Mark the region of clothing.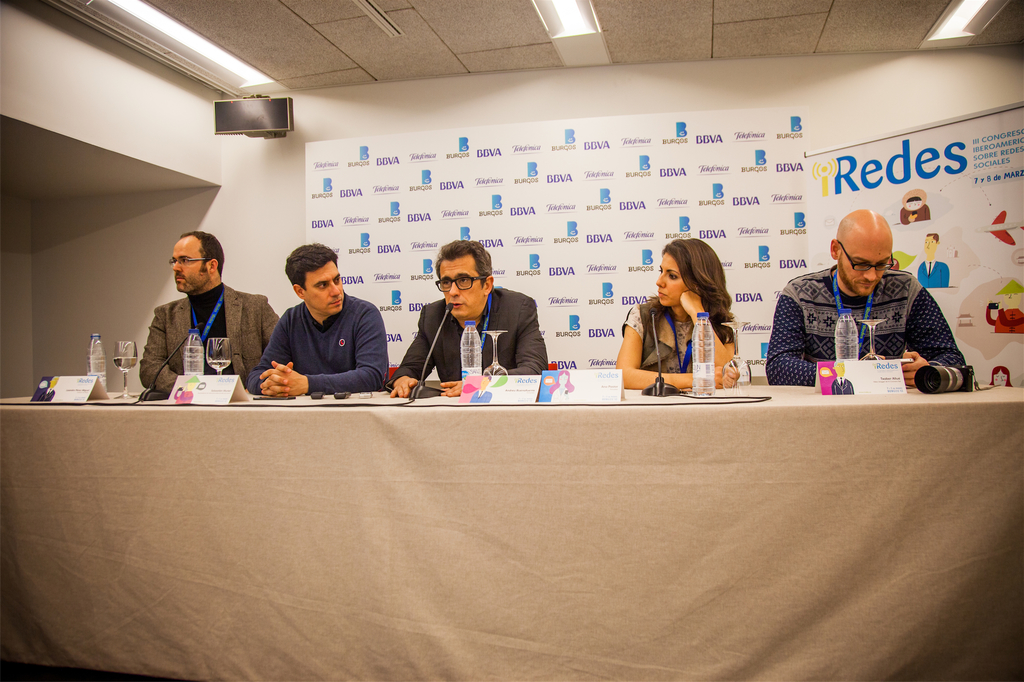
Region: (left=899, top=200, right=931, bottom=225).
